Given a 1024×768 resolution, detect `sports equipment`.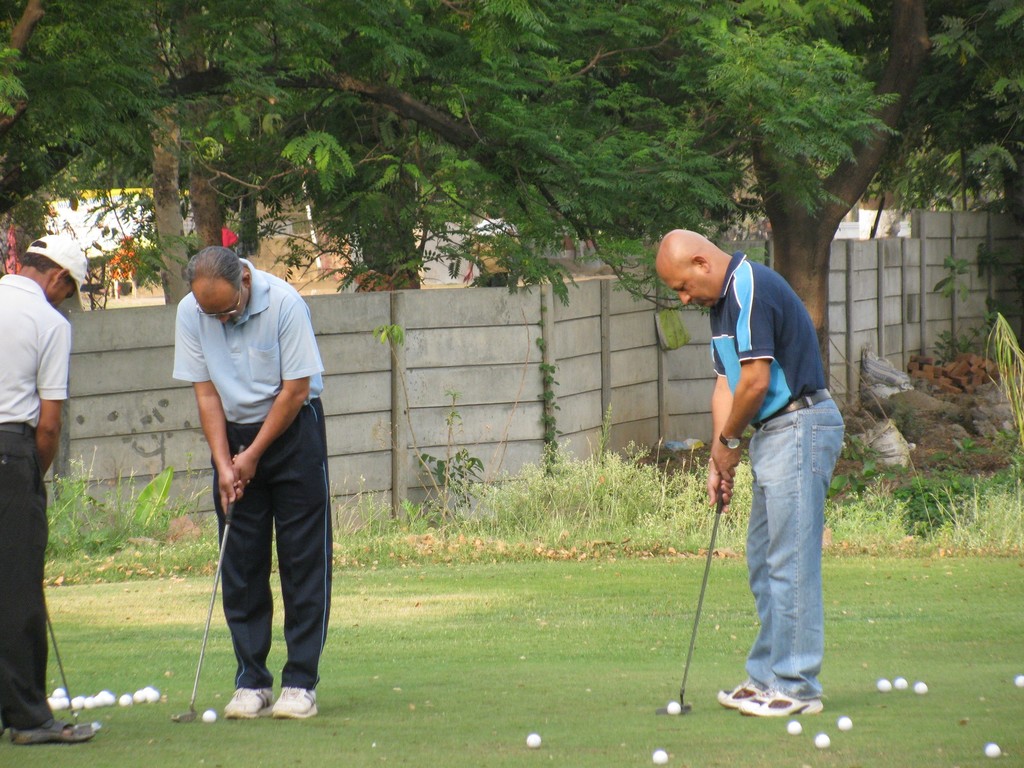
region(45, 598, 78, 720).
